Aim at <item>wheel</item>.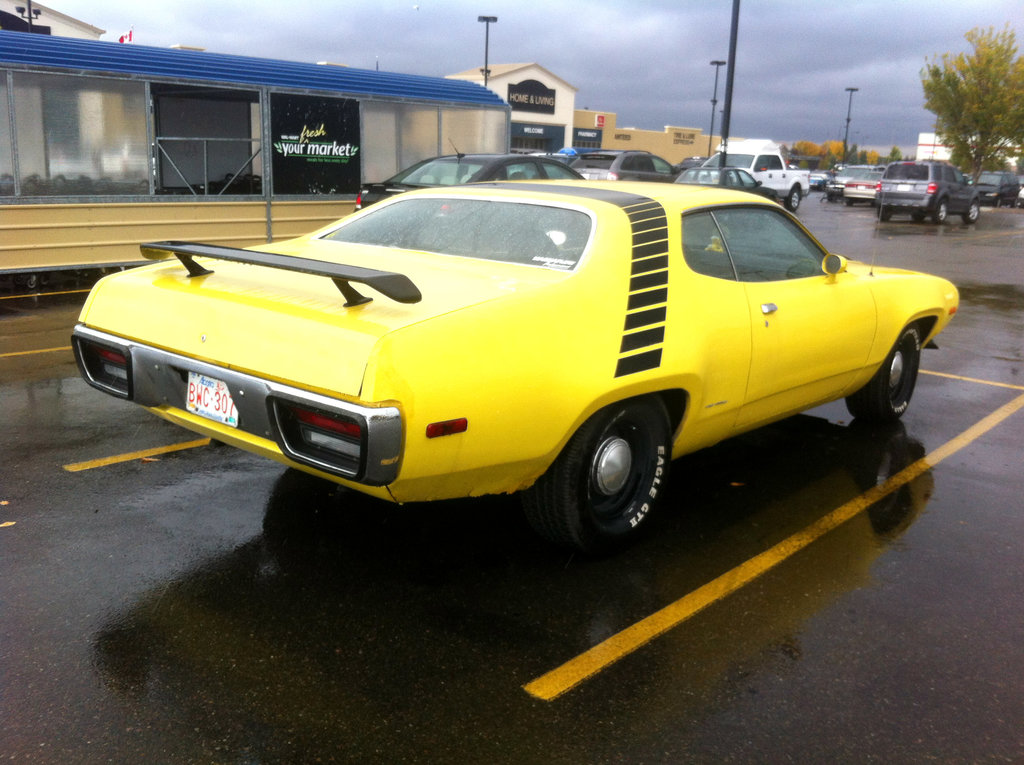
Aimed at locate(877, 206, 892, 220).
